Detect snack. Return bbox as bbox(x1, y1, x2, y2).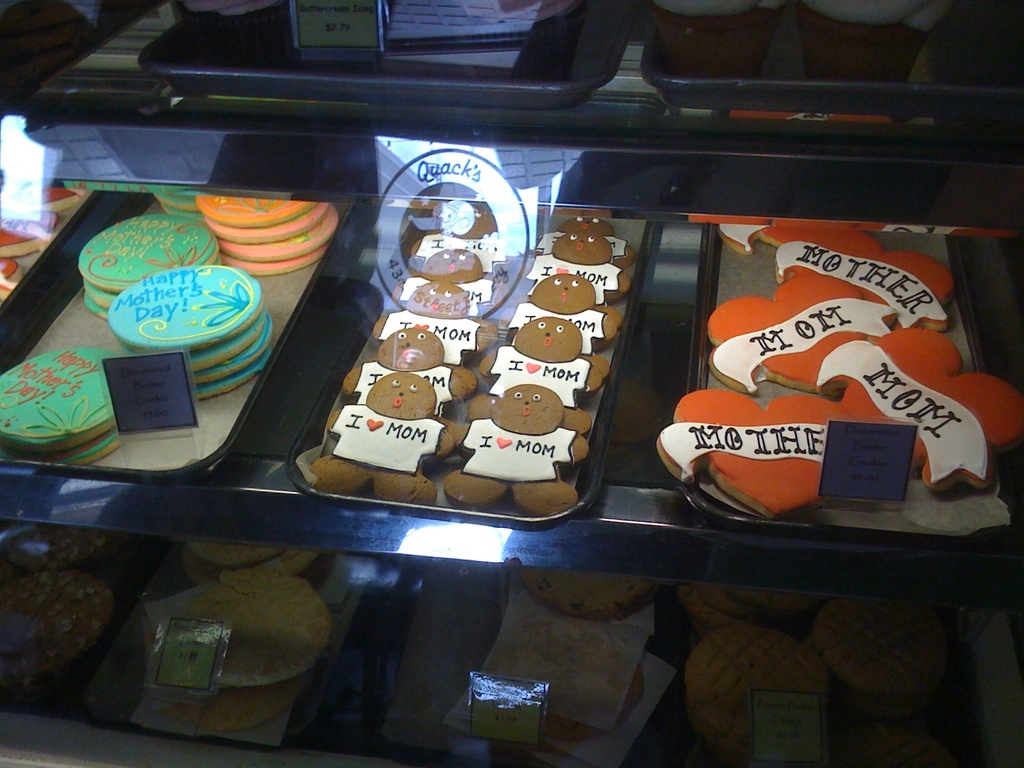
bbox(812, 586, 989, 716).
